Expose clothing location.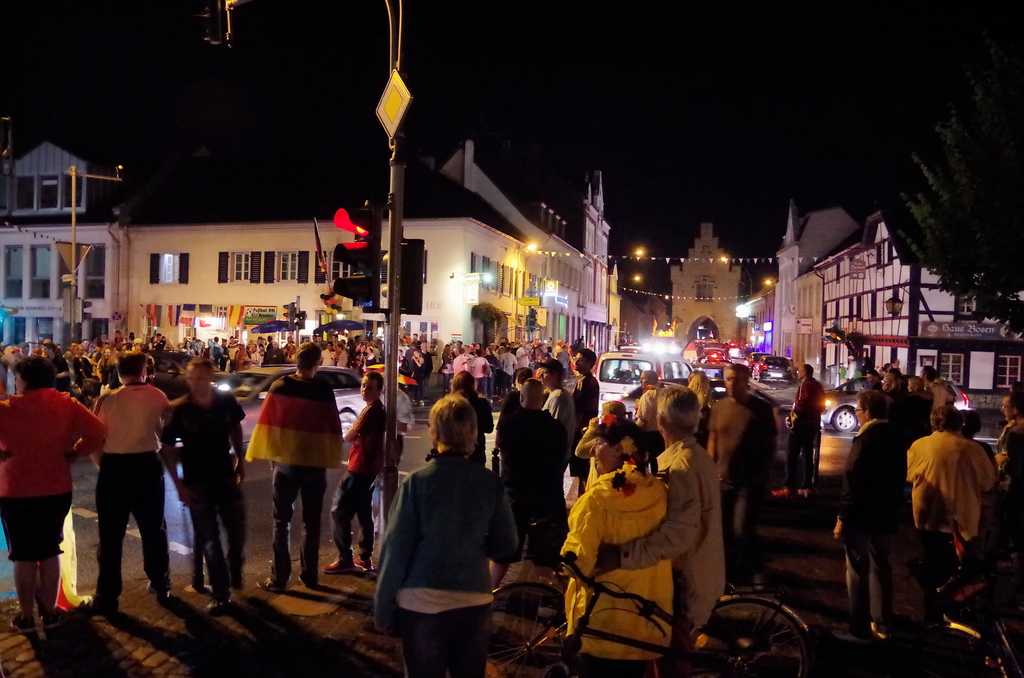
Exposed at x1=0, y1=391, x2=106, y2=558.
